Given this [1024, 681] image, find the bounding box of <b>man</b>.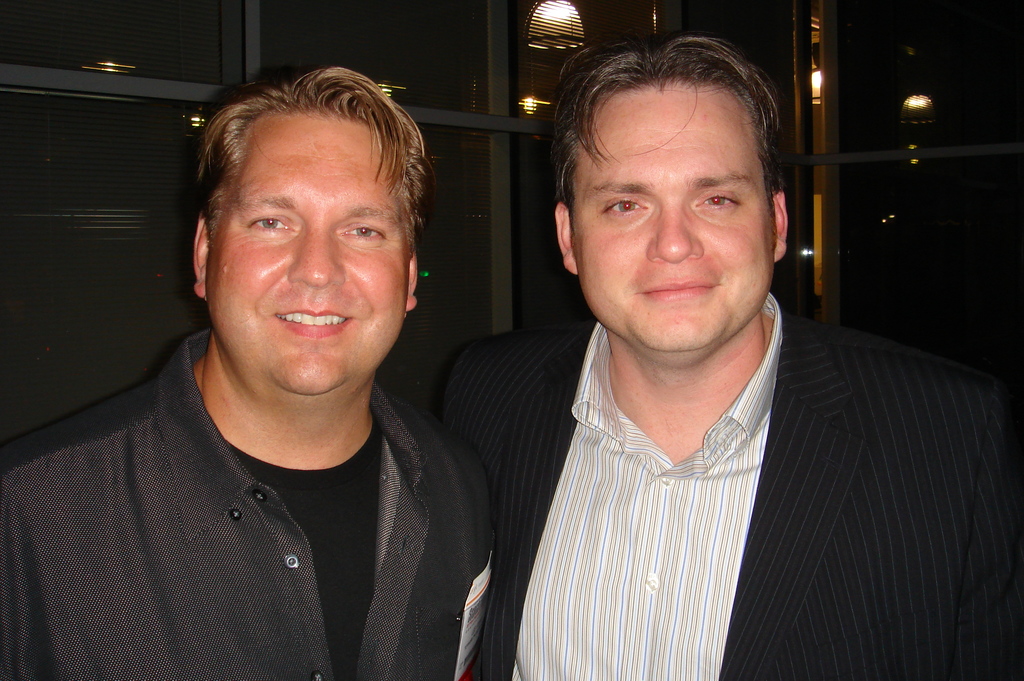
bbox=[0, 60, 535, 680].
